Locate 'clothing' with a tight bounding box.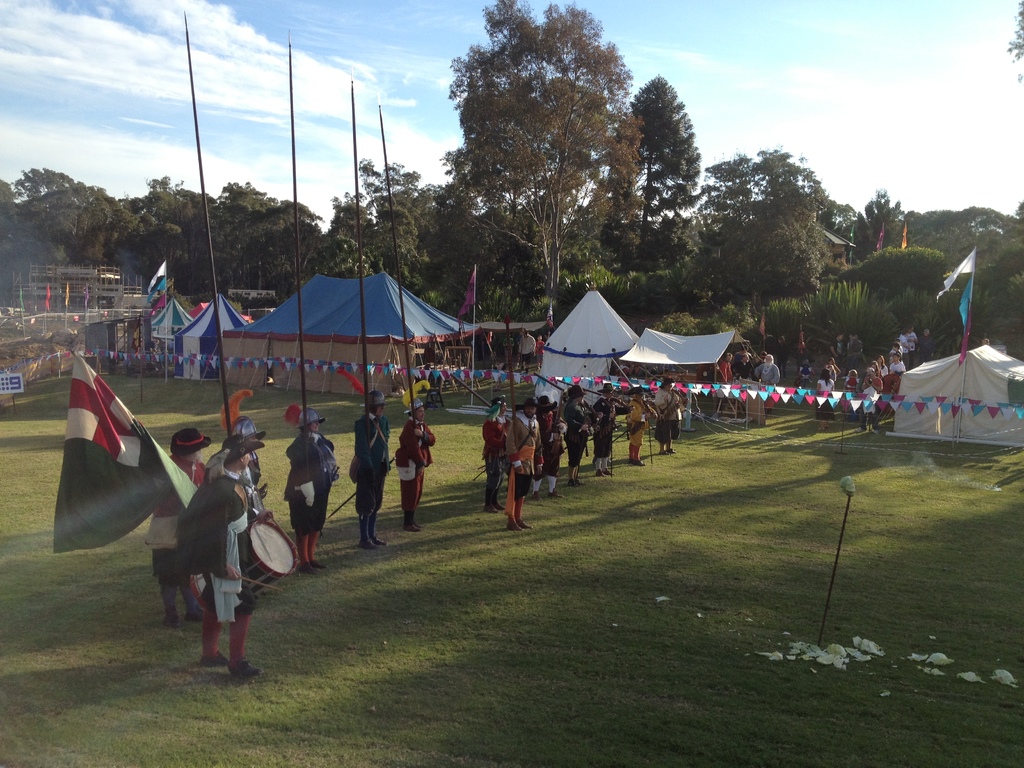
[735,356,756,385].
